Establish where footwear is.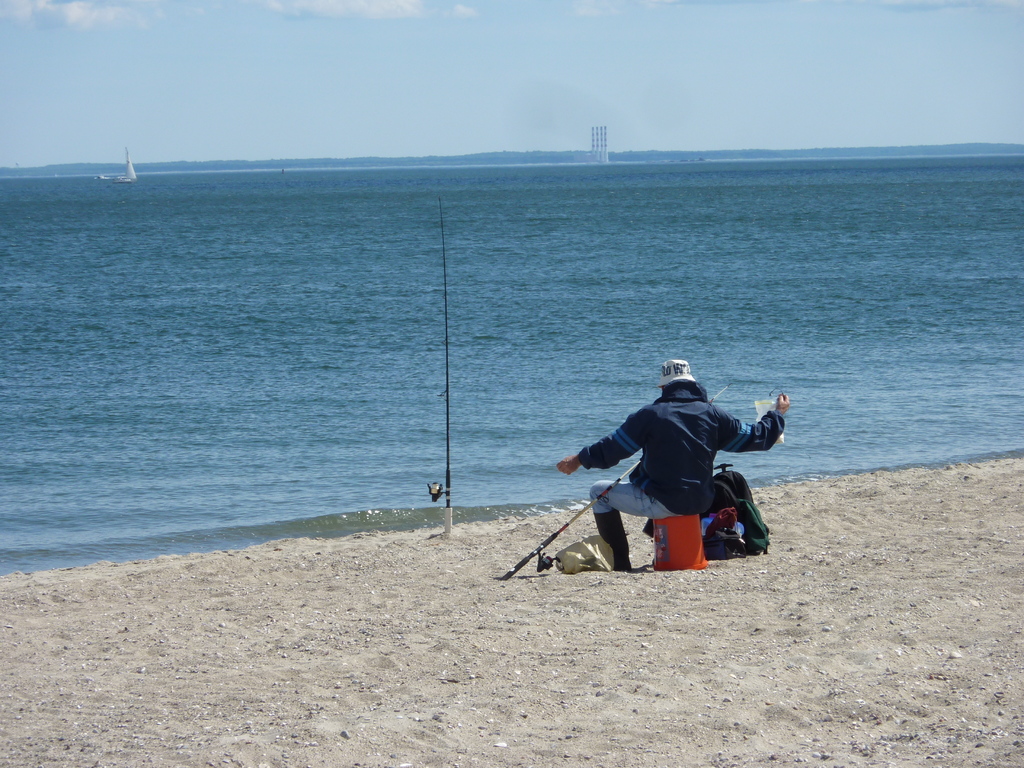
Established at l=594, t=508, r=631, b=575.
